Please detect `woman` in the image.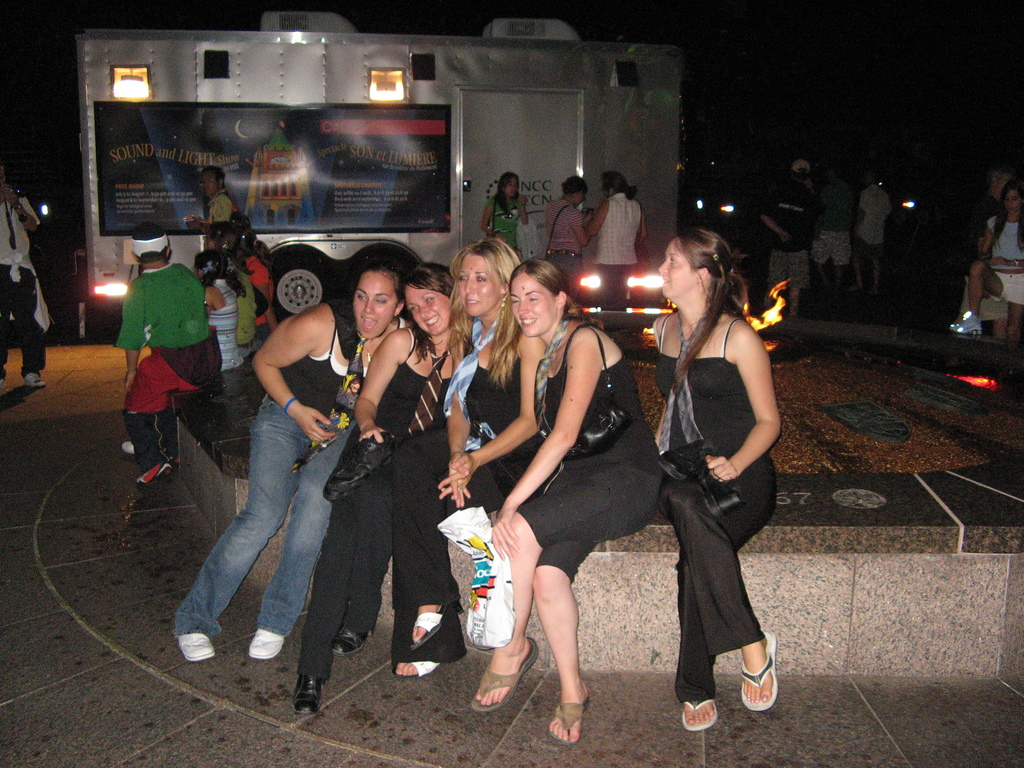
<box>626,214,792,732</box>.
